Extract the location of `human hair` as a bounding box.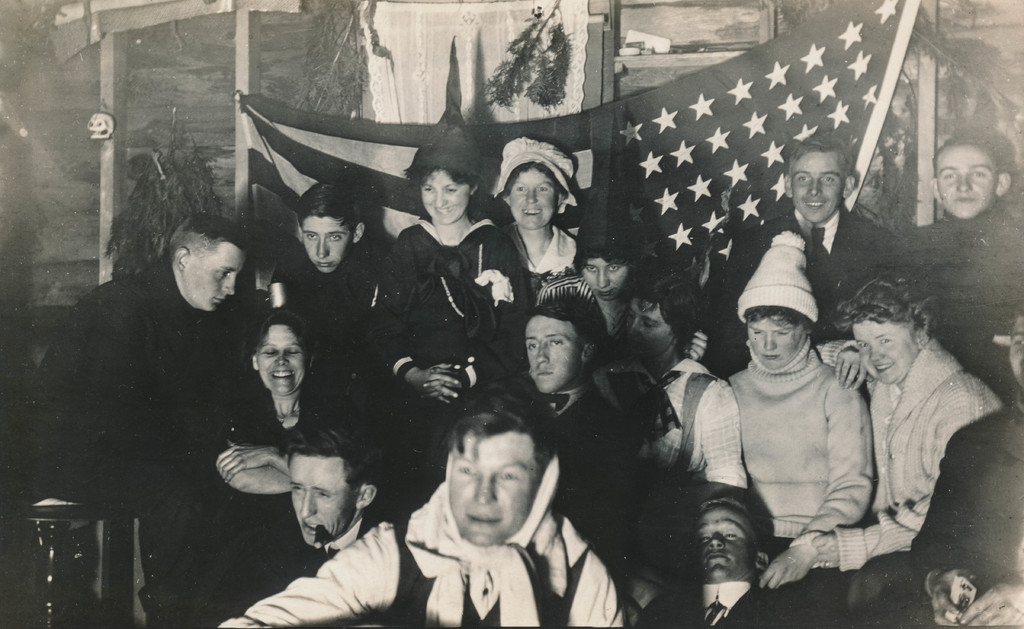
crop(786, 131, 853, 183).
